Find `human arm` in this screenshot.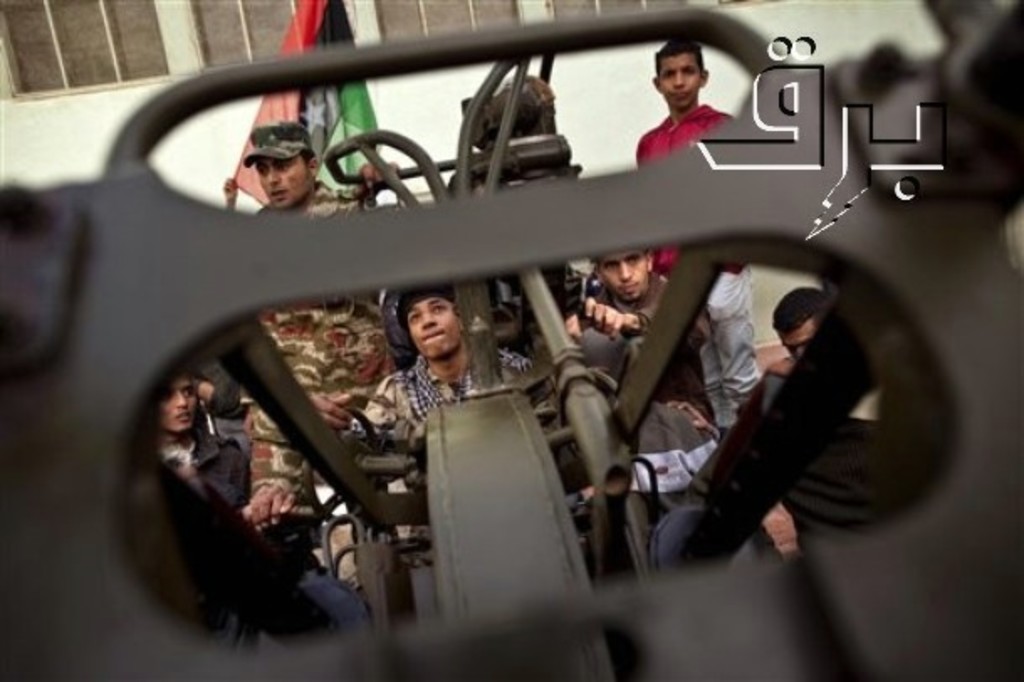
The bounding box for `human arm` is bbox(603, 428, 737, 492).
